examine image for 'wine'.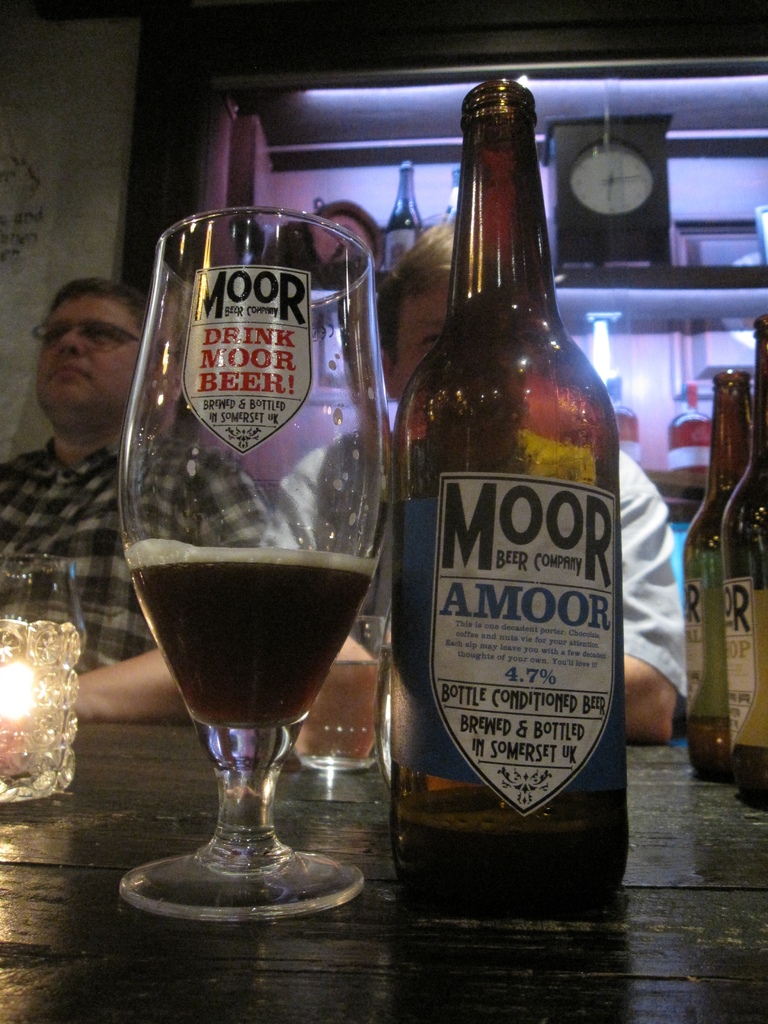
Examination result: bbox=(701, 359, 767, 796).
